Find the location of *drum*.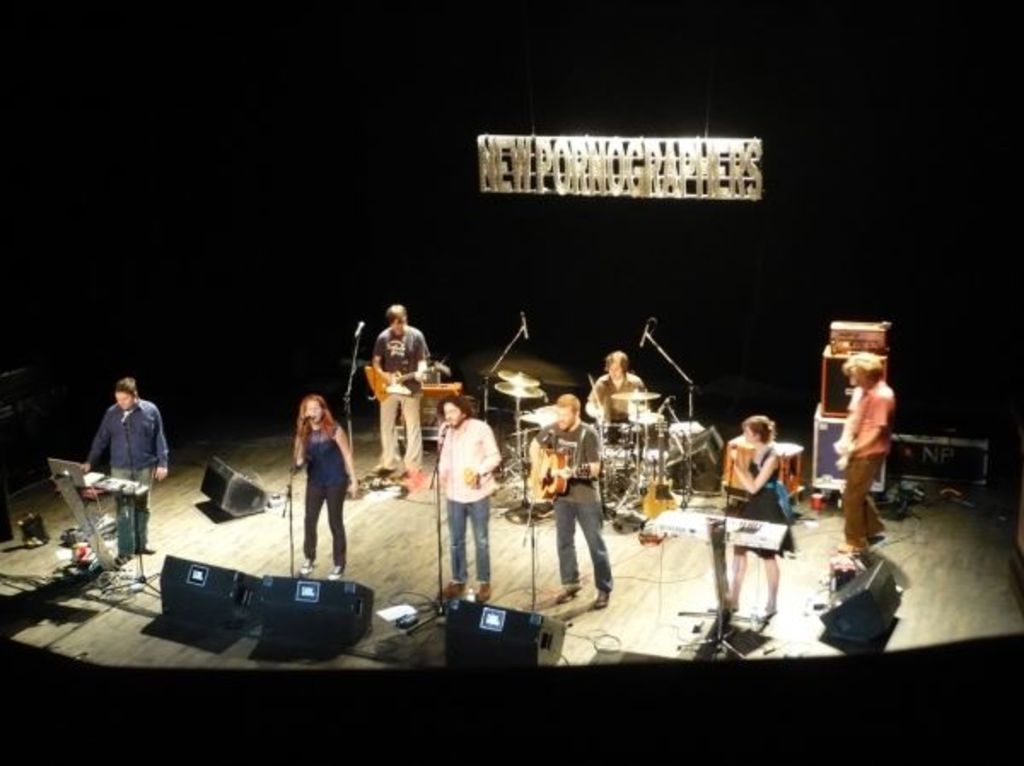
Location: [626,408,666,440].
